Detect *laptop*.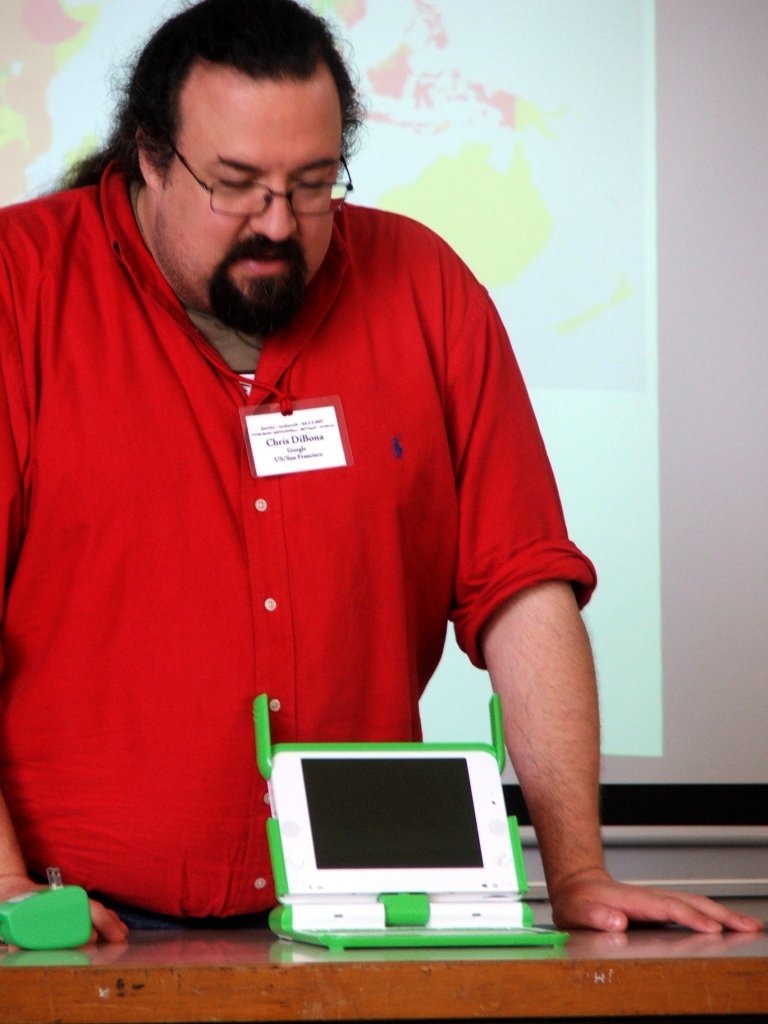
Detected at detection(249, 692, 569, 958).
